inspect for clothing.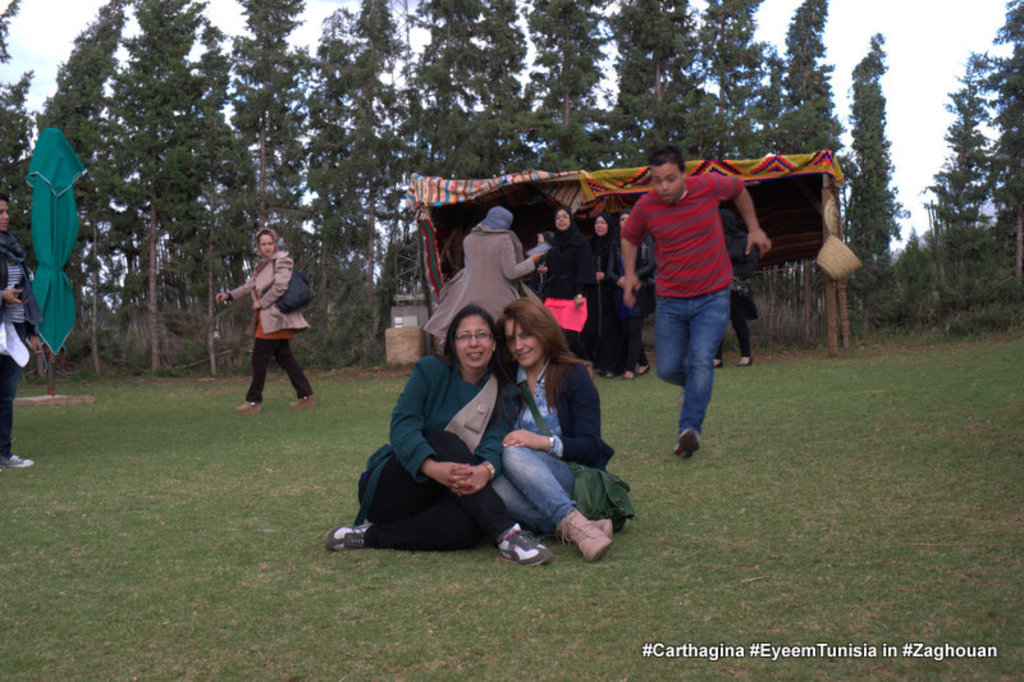
Inspection: 219,242,302,399.
